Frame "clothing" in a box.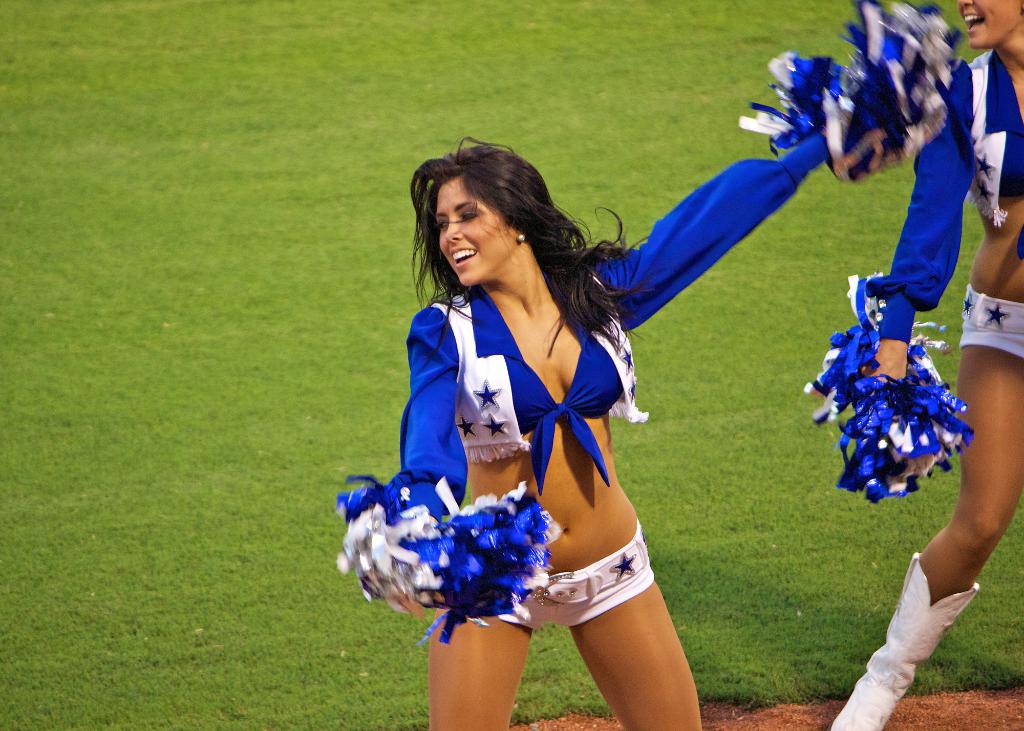
492:511:656:629.
